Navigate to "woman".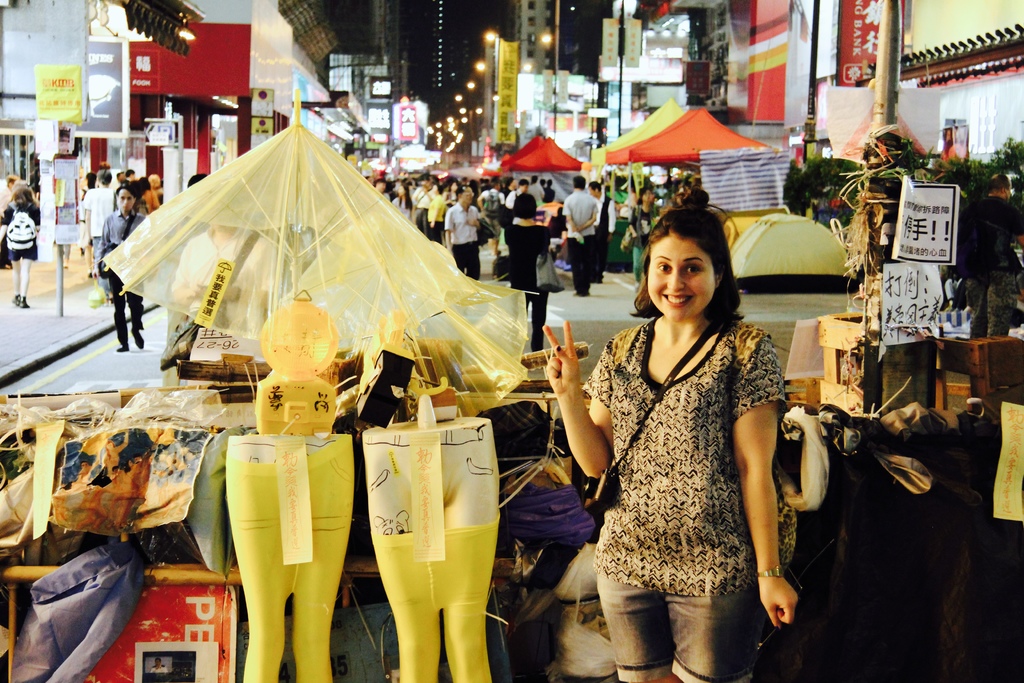
Navigation target: [x1=394, y1=183, x2=414, y2=223].
